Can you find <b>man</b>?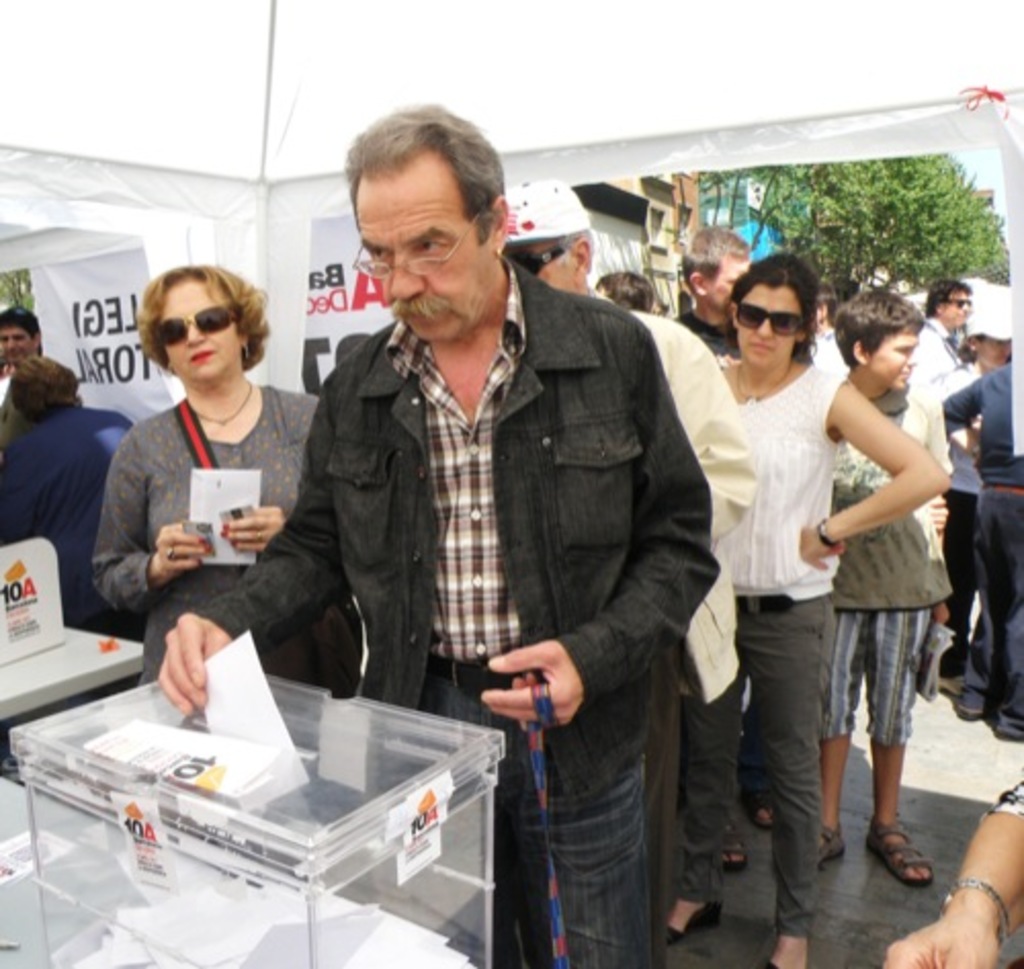
Yes, bounding box: {"left": 498, "top": 172, "right": 760, "bottom": 967}.
